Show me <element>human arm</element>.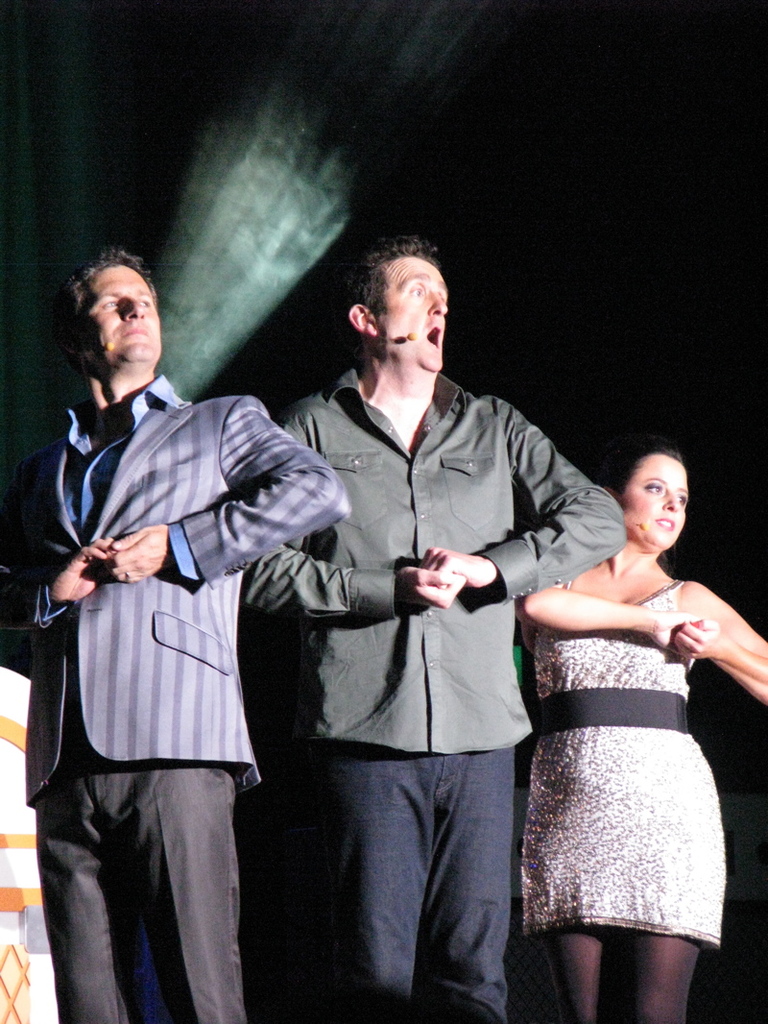
<element>human arm</element> is here: [left=418, top=402, right=630, bottom=609].
